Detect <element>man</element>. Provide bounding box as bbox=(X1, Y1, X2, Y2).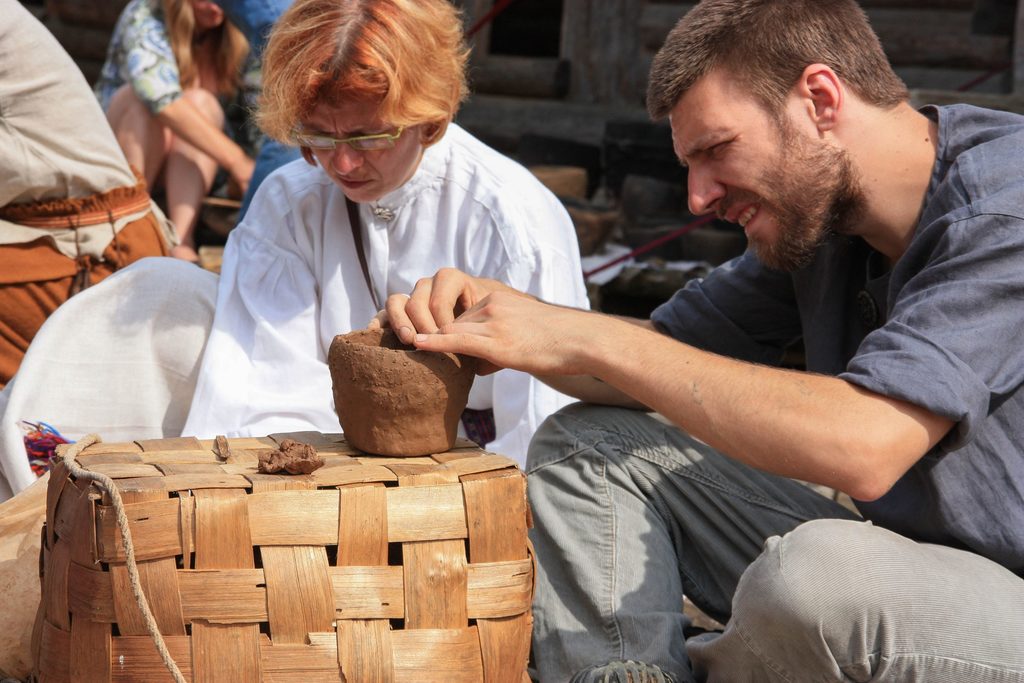
bbox=(176, 0, 604, 477).
